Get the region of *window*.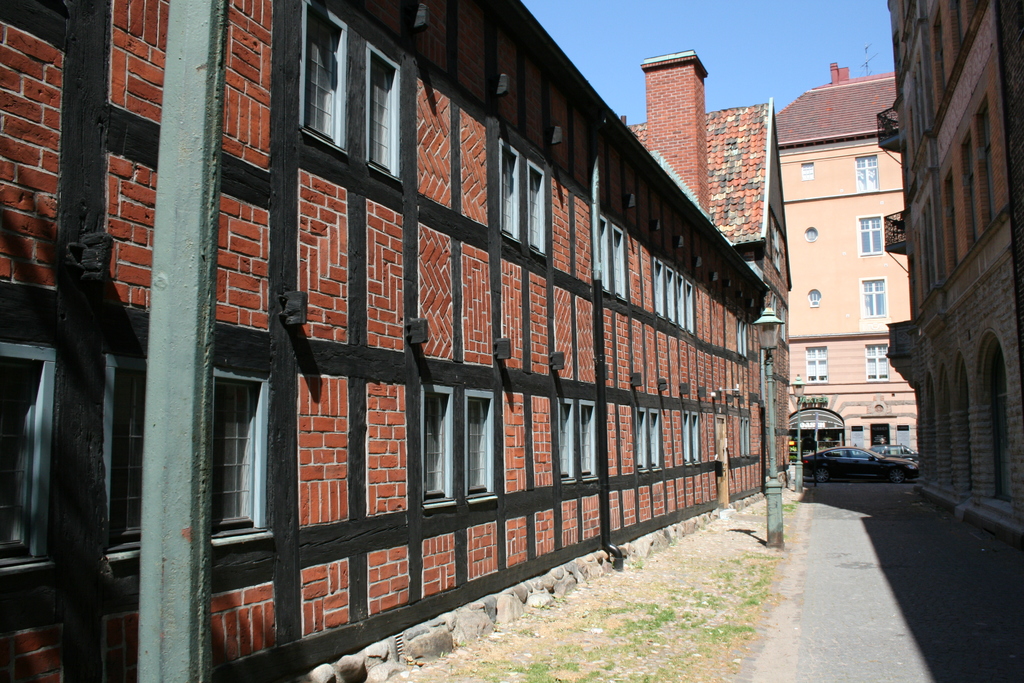
BBox(459, 390, 499, 498).
